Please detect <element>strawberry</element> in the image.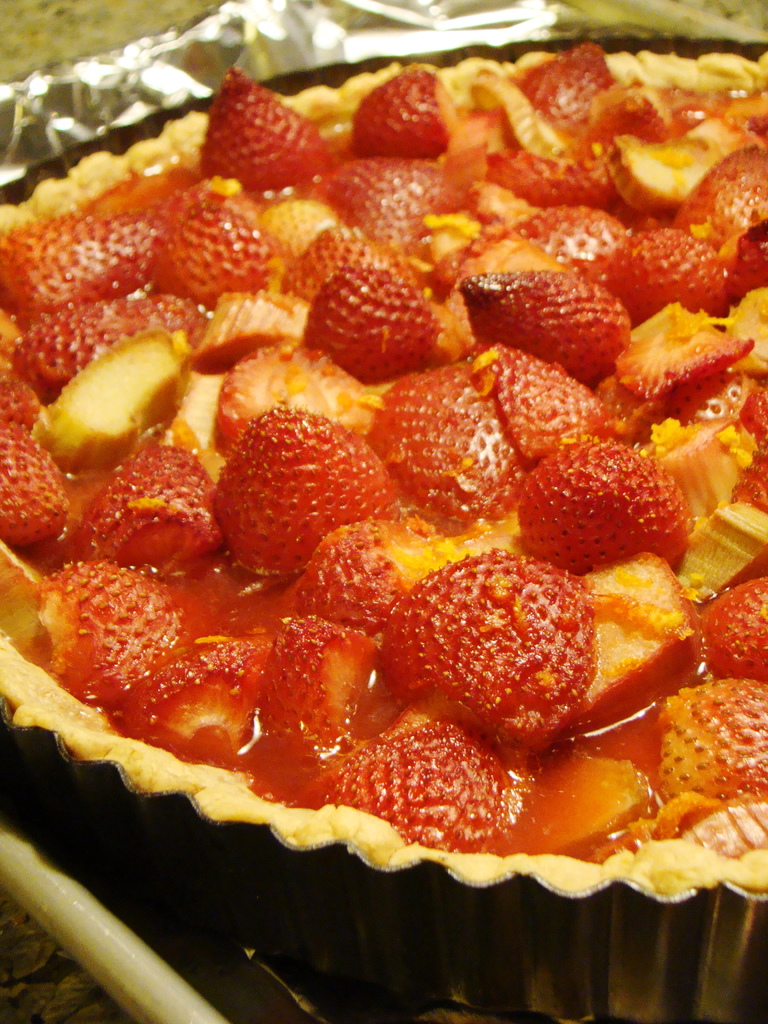
bbox=(346, 65, 460, 161).
